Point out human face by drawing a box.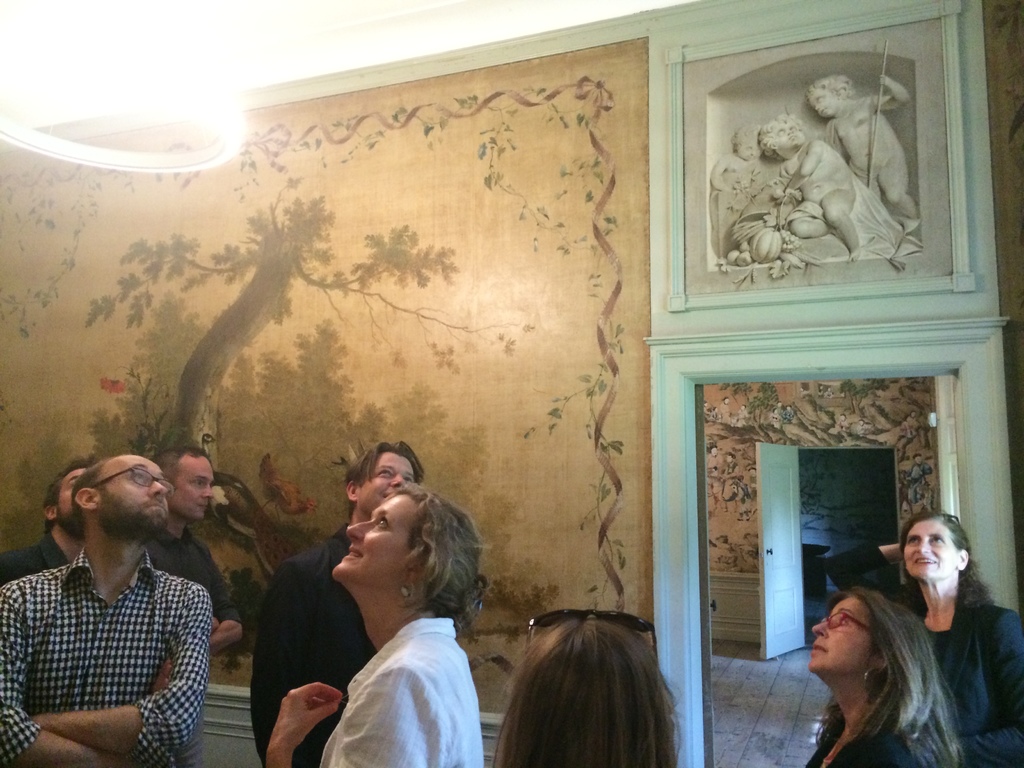
region(96, 451, 171, 536).
